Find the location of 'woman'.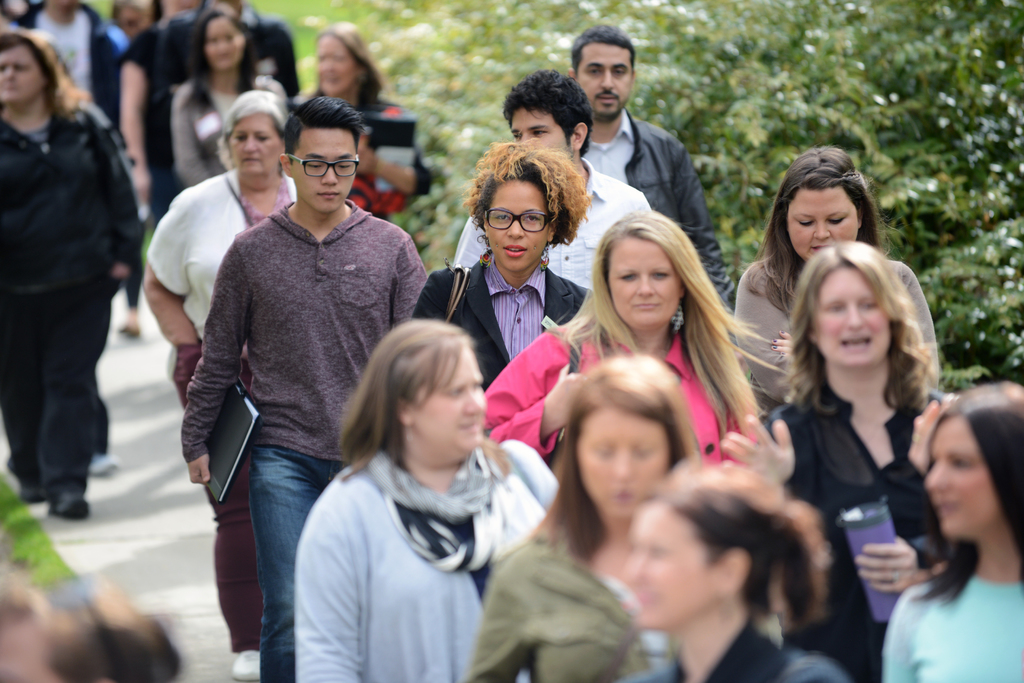
Location: region(727, 150, 942, 405).
